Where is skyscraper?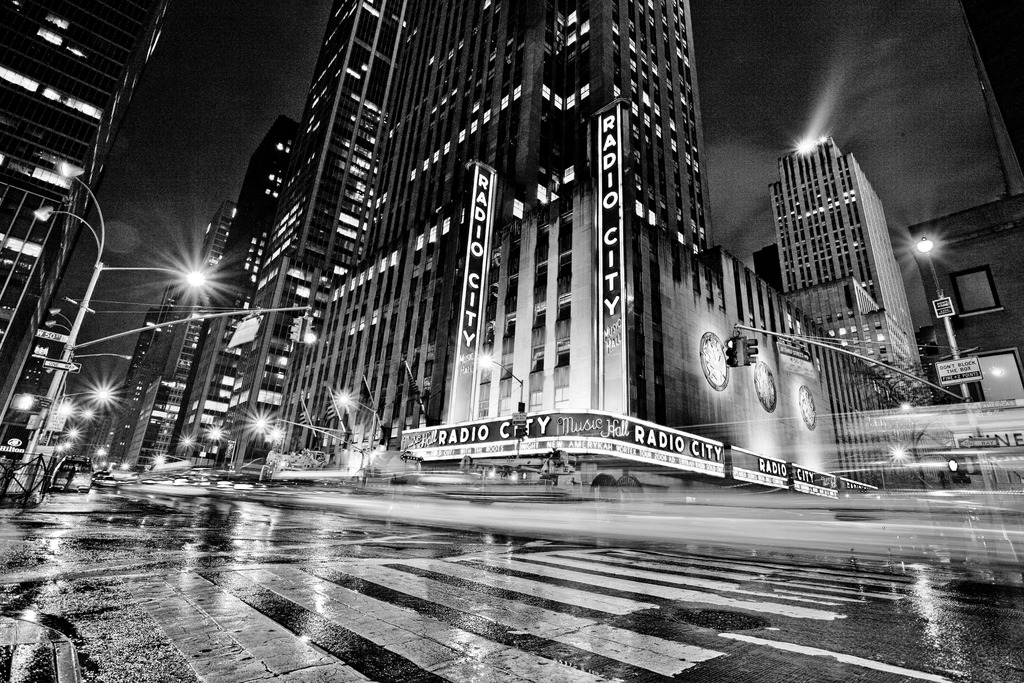
box(774, 135, 929, 428).
